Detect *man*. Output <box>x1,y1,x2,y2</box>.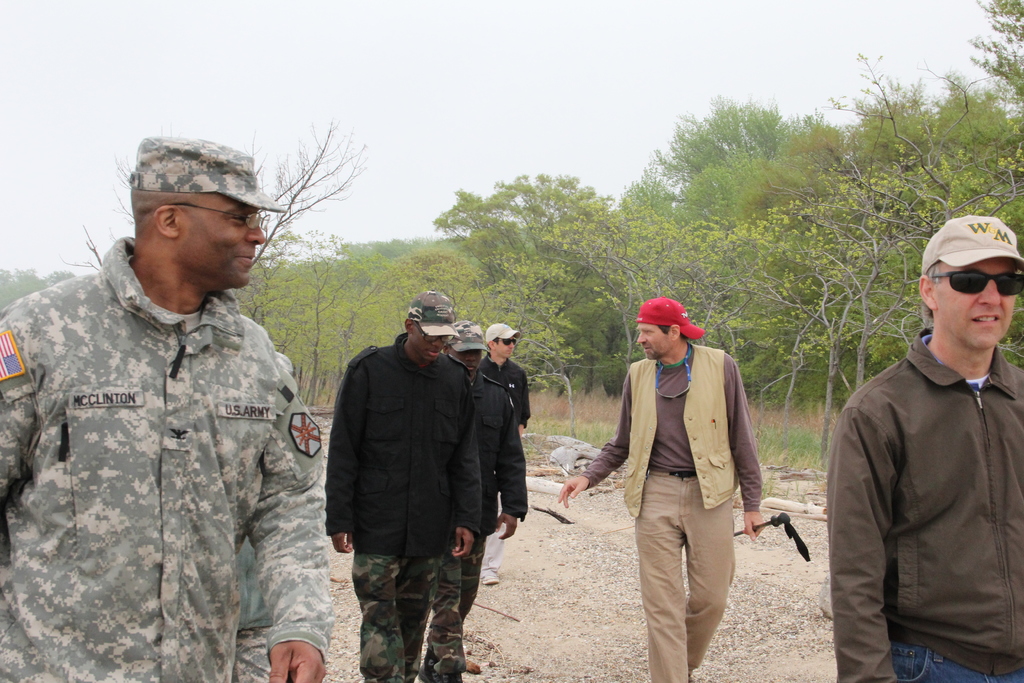
<box>321,288,486,682</box>.
